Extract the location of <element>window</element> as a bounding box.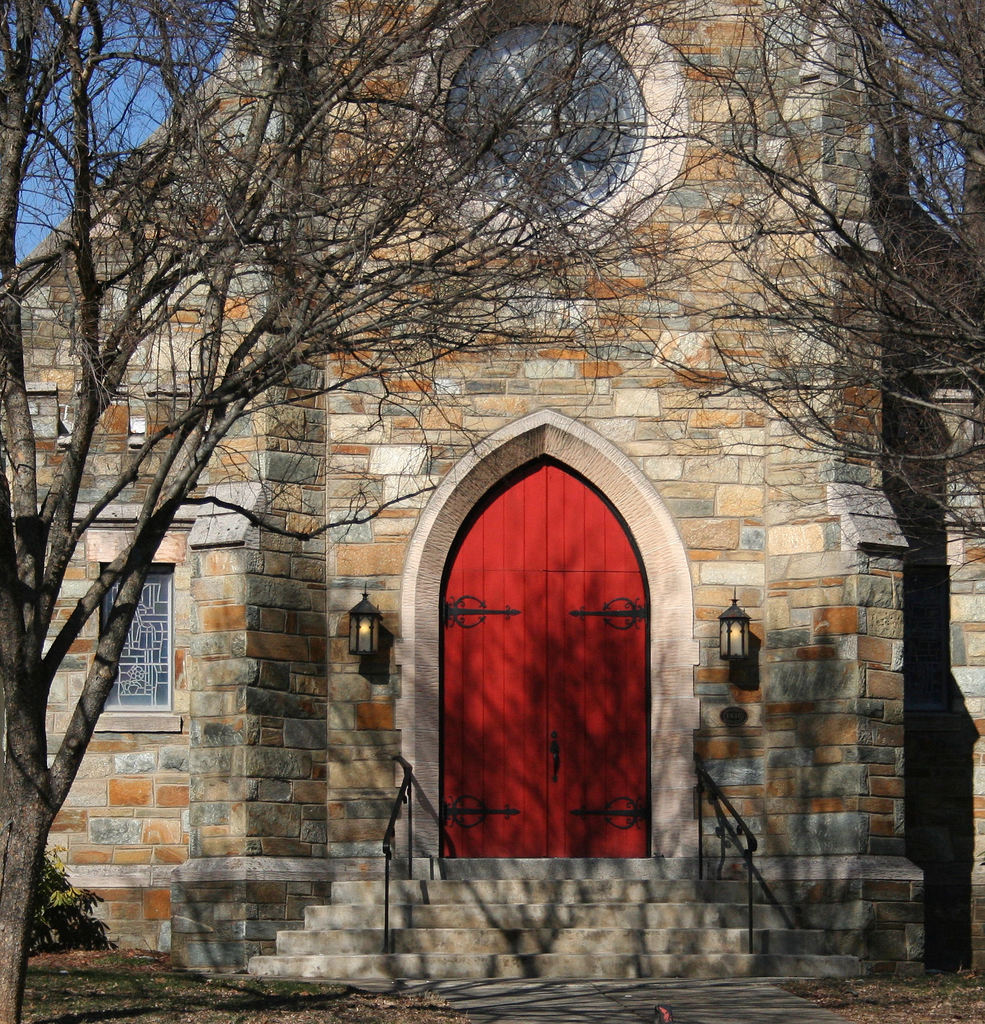
locate(99, 561, 187, 739).
